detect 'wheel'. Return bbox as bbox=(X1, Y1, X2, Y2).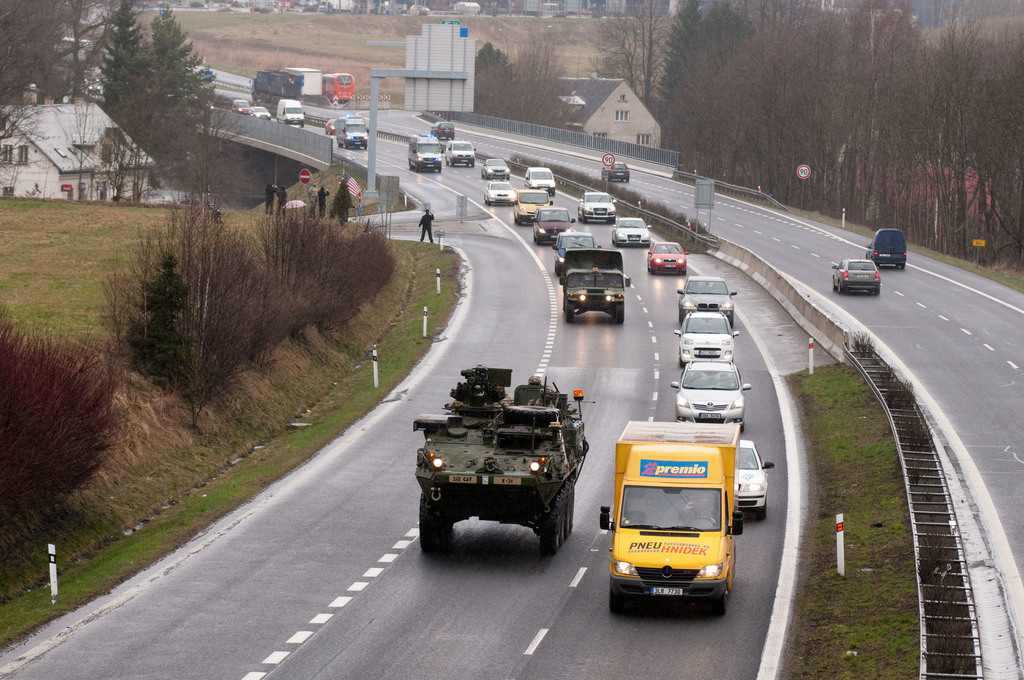
bbox=(562, 486, 578, 540).
